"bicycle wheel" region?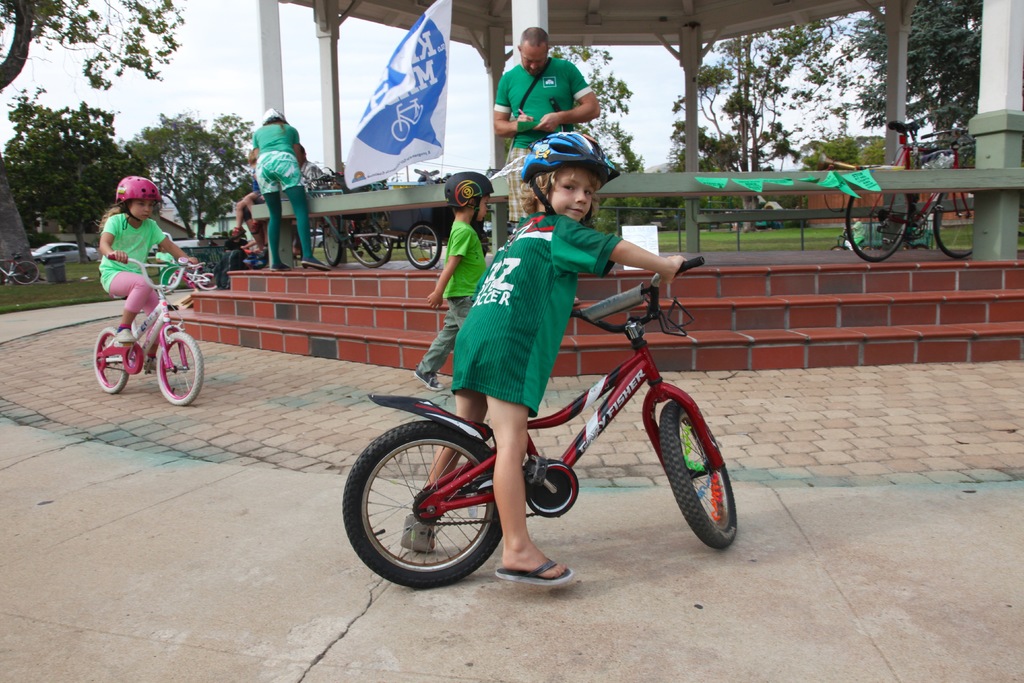
rect(652, 397, 740, 548)
